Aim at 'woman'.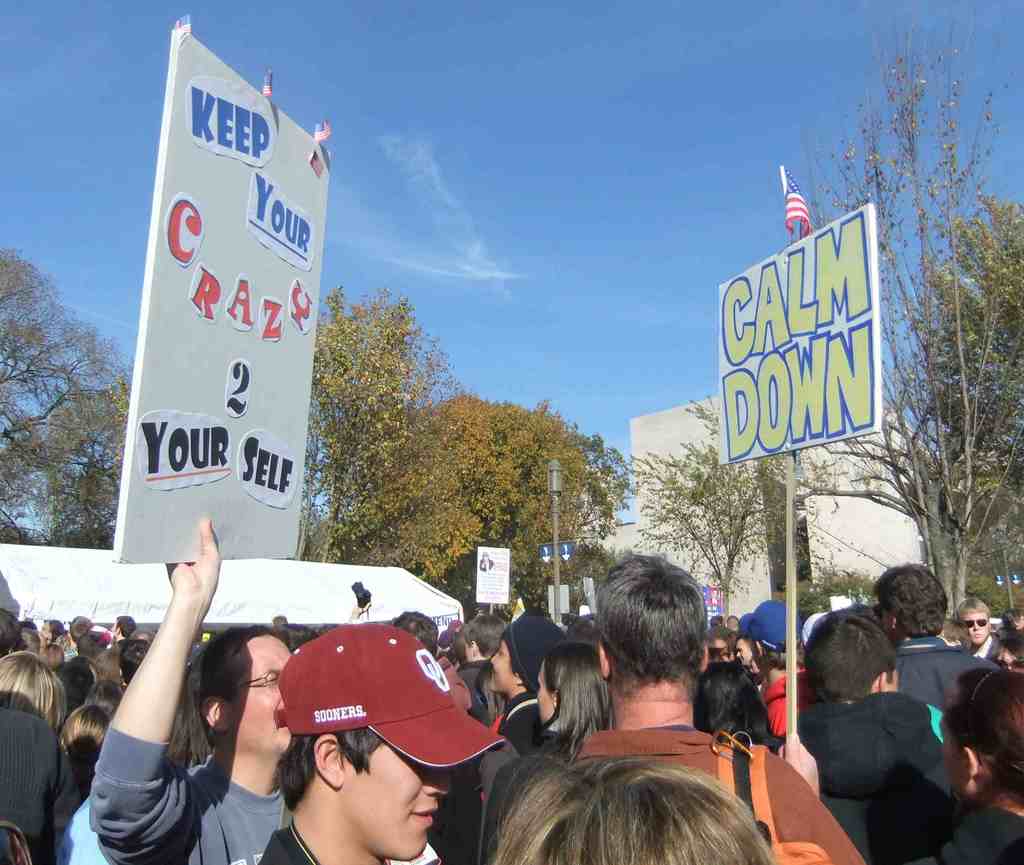
Aimed at box=[486, 612, 560, 755].
